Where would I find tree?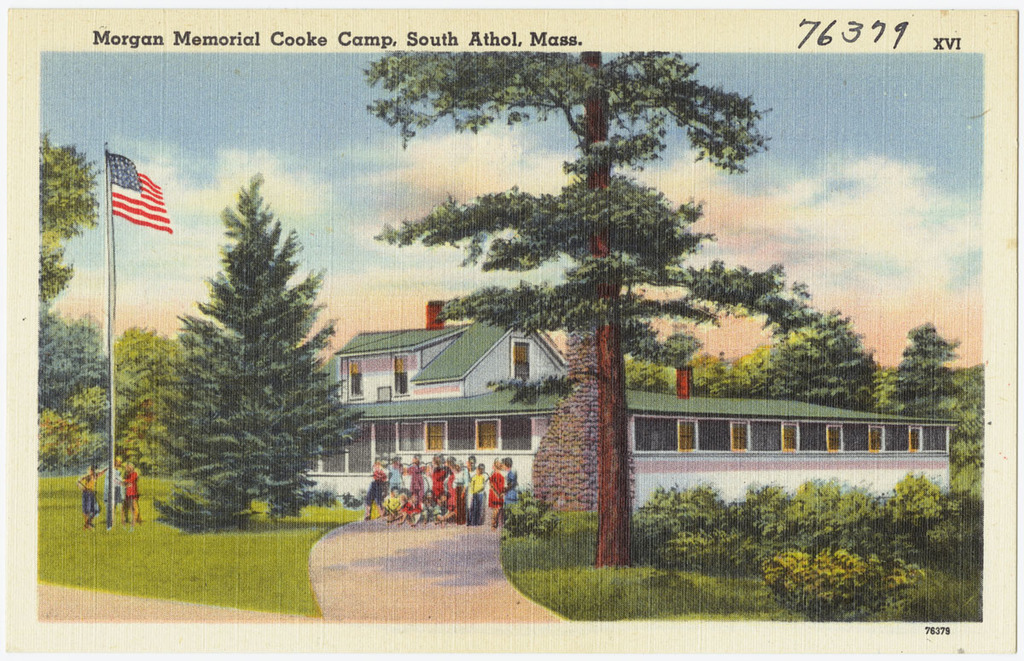
At box=[879, 310, 980, 429].
